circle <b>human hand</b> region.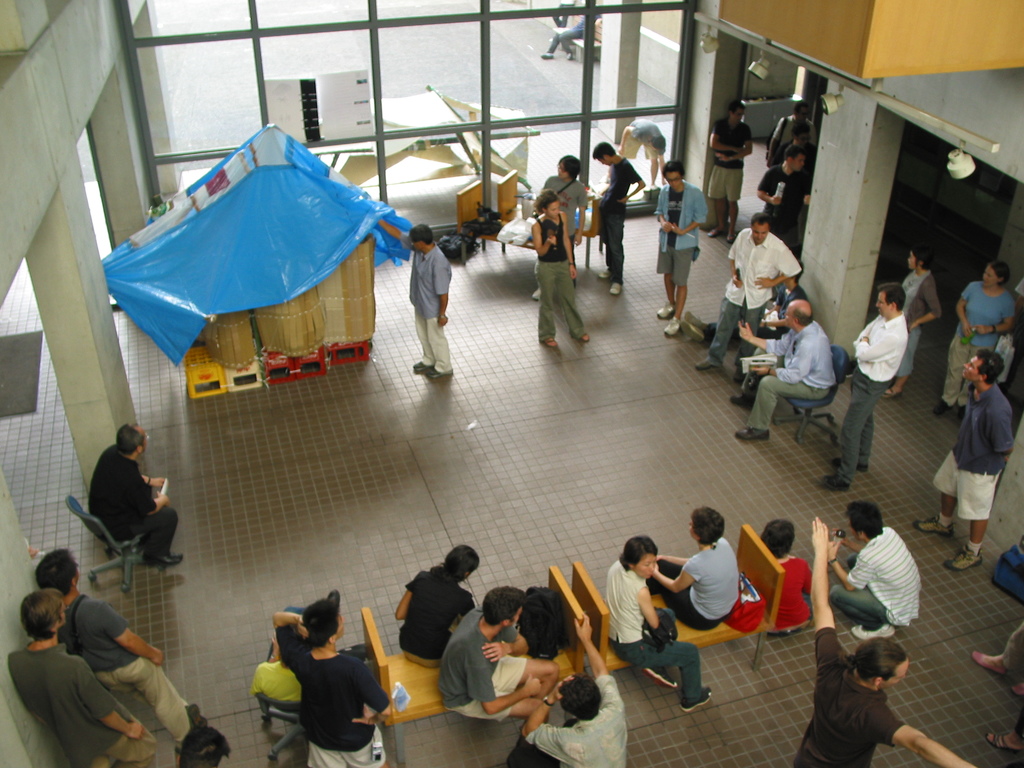
Region: <region>552, 676, 575, 704</region>.
